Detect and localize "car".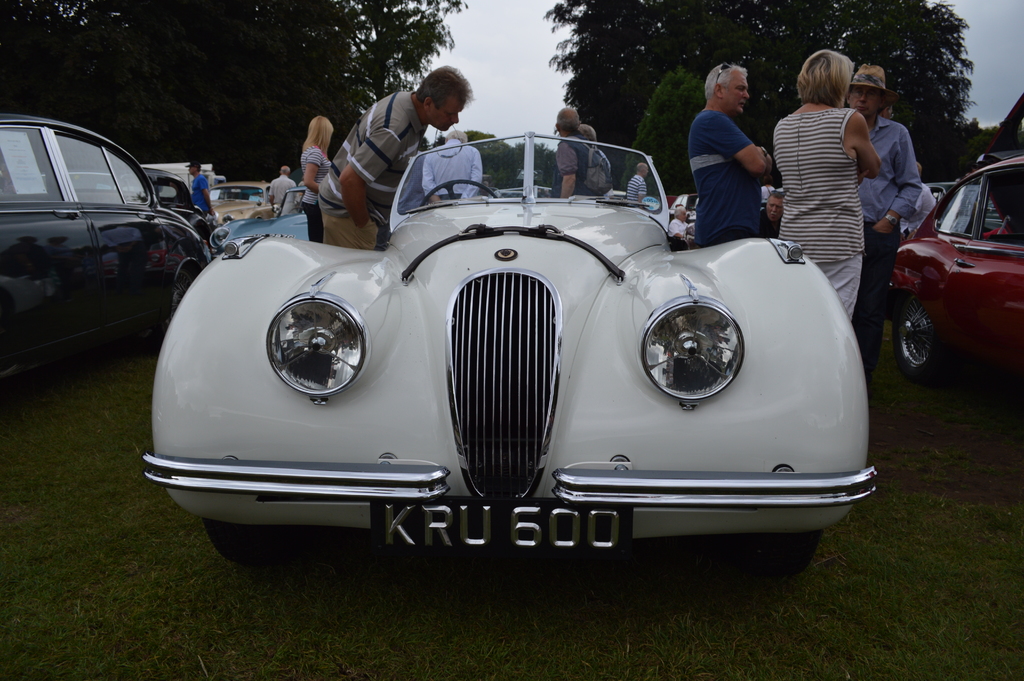
Localized at box=[0, 119, 216, 398].
